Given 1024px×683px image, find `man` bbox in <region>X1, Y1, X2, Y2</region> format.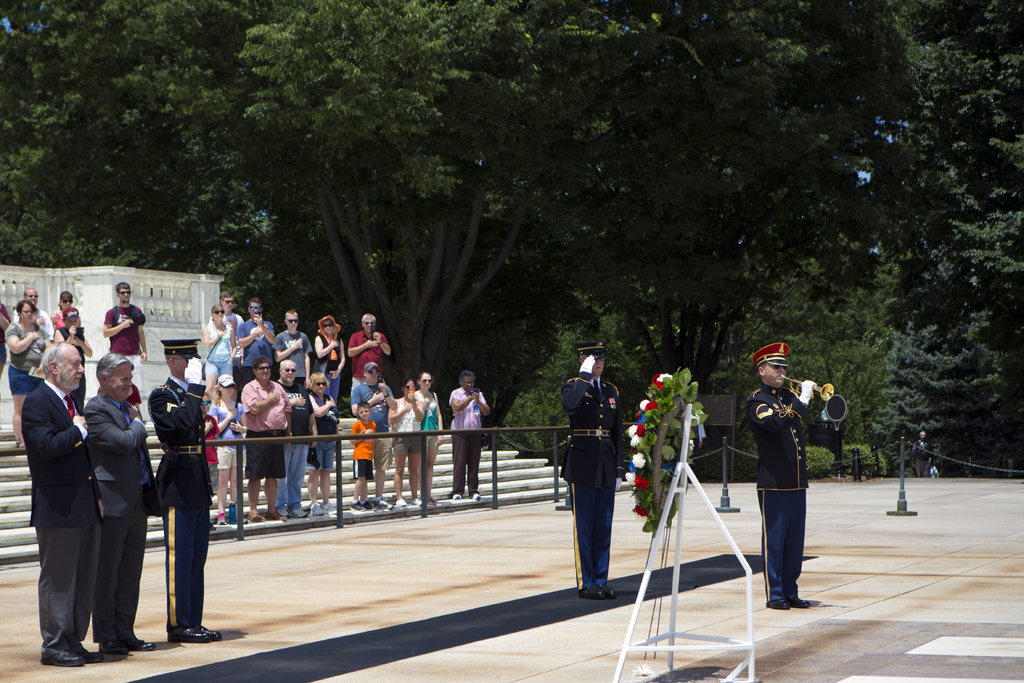
<region>556, 338, 624, 600</region>.
